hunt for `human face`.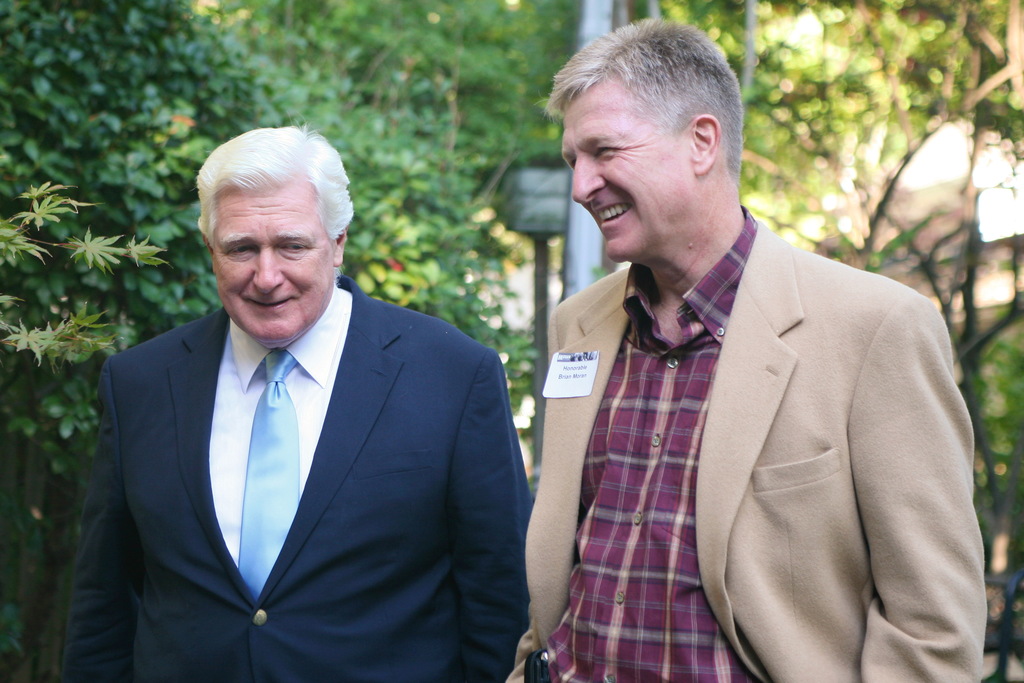
Hunted down at x1=558, y1=79, x2=688, y2=251.
